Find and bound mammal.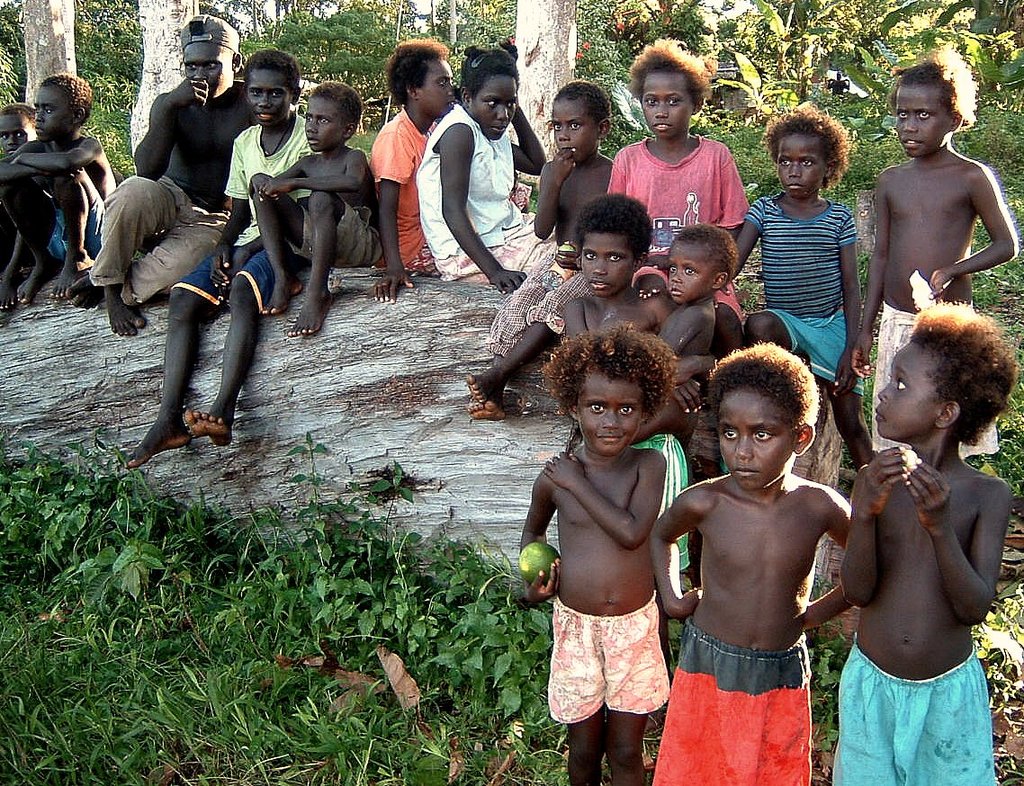
Bound: <bbox>124, 53, 307, 467</bbox>.
